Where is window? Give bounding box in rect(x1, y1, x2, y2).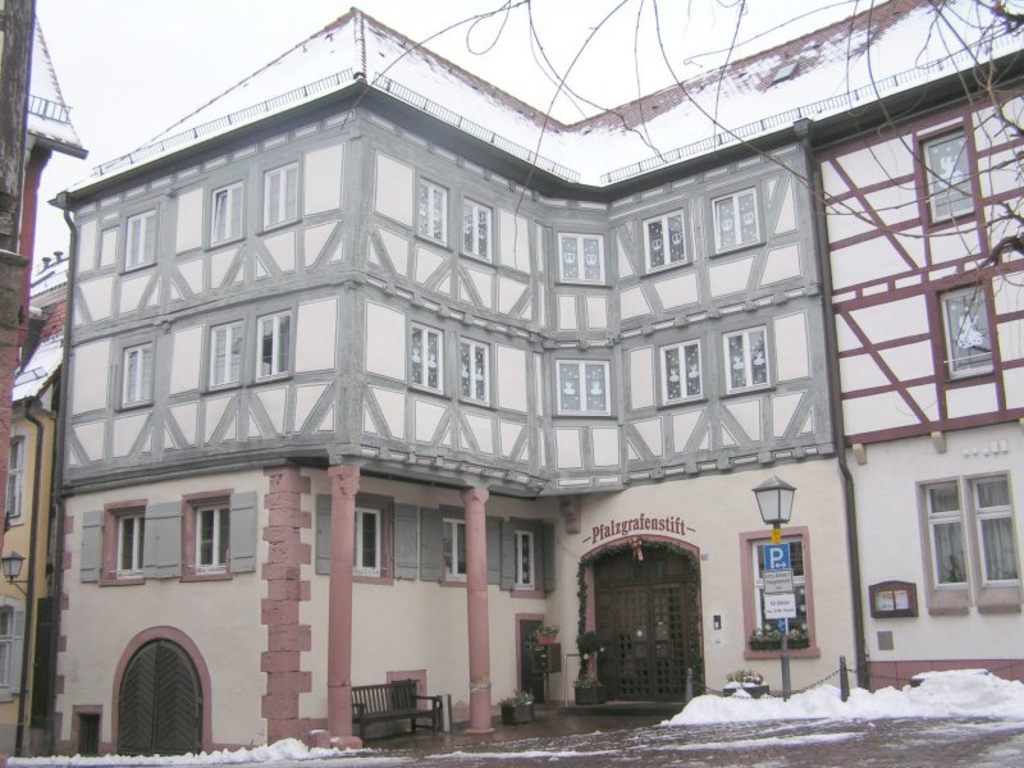
rect(457, 335, 493, 407).
